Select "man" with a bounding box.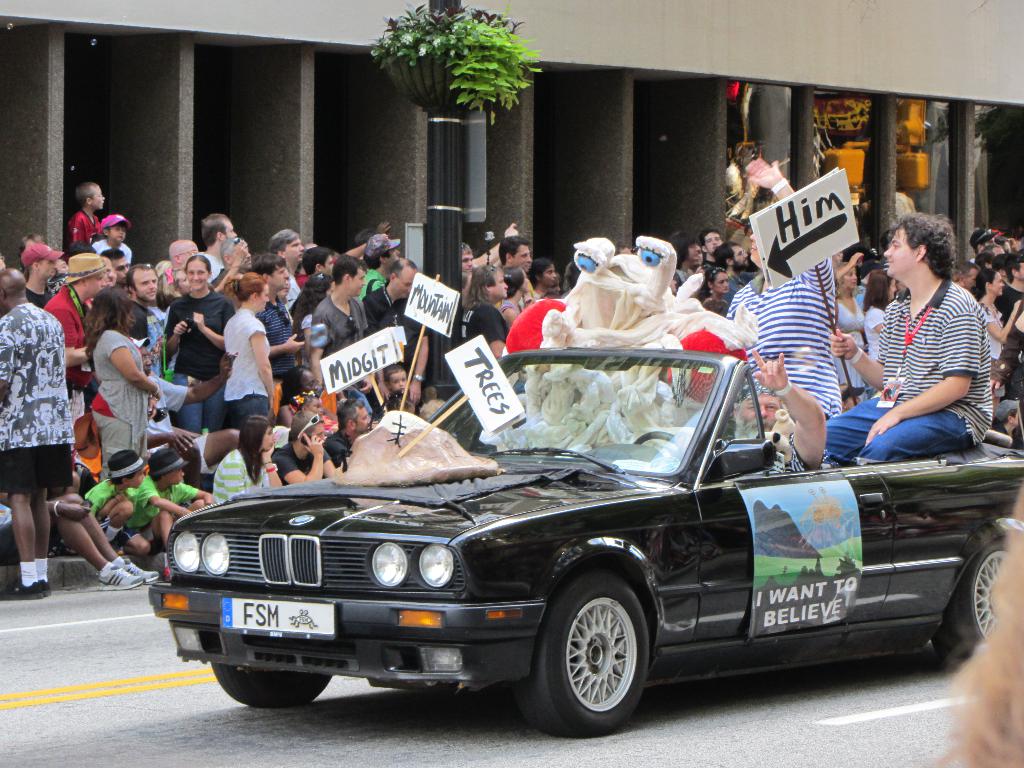
[x1=40, y1=249, x2=112, y2=444].
